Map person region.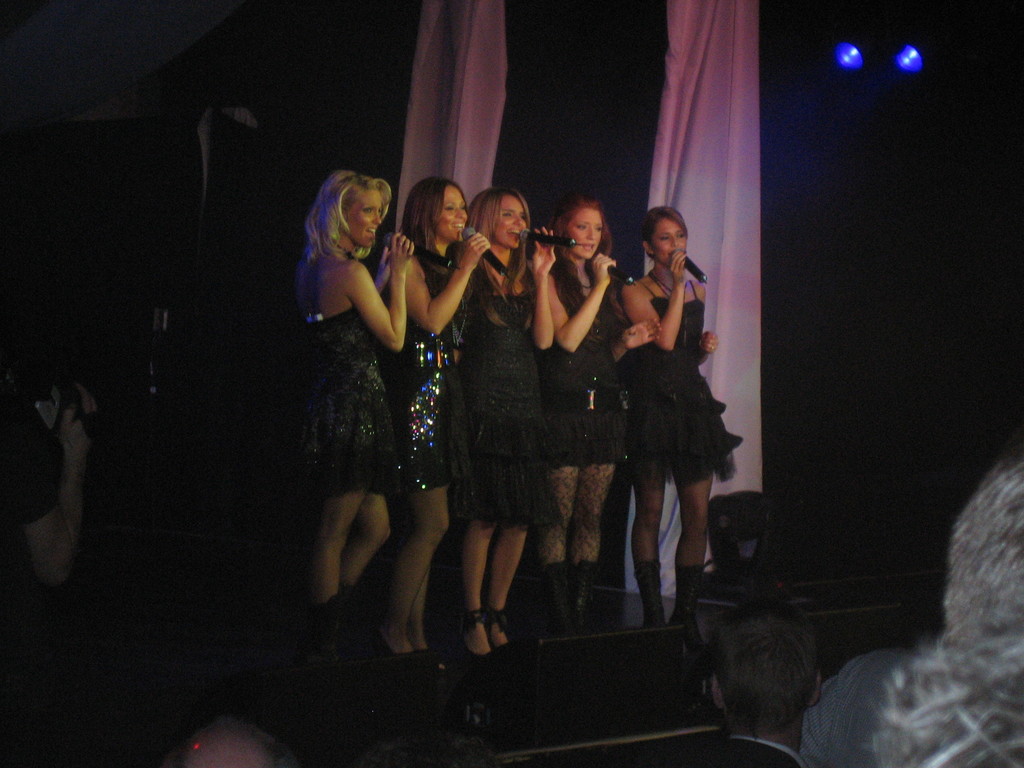
Mapped to (left=458, top=184, right=568, bottom=671).
